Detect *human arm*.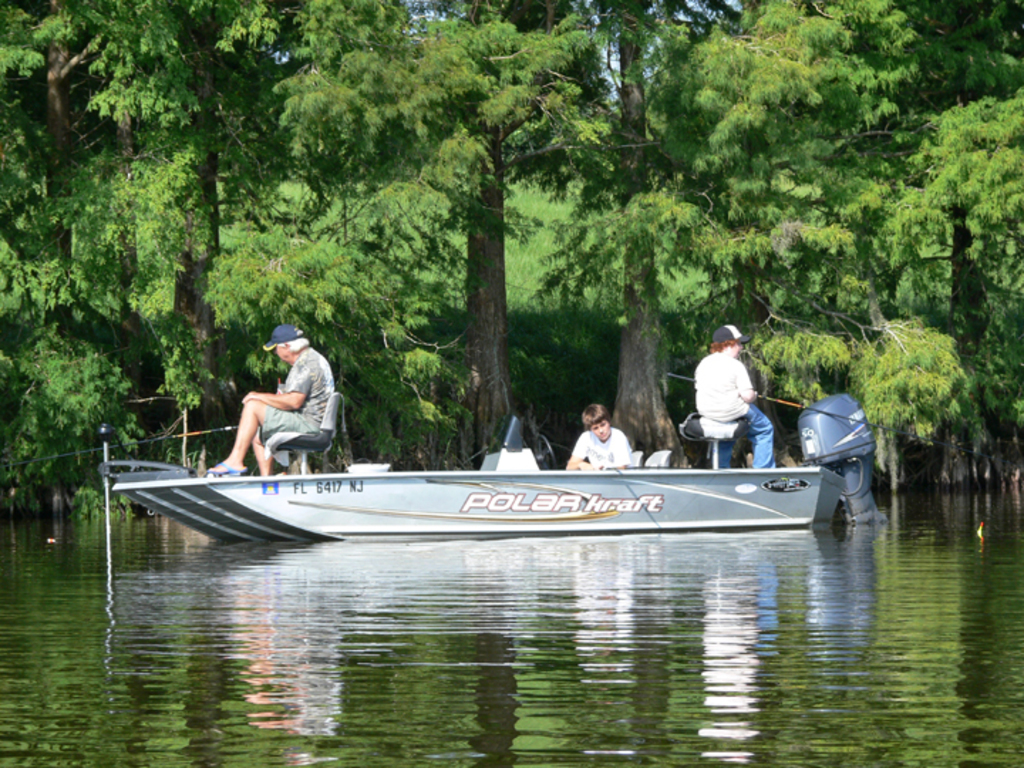
Detected at box=[617, 442, 624, 475].
